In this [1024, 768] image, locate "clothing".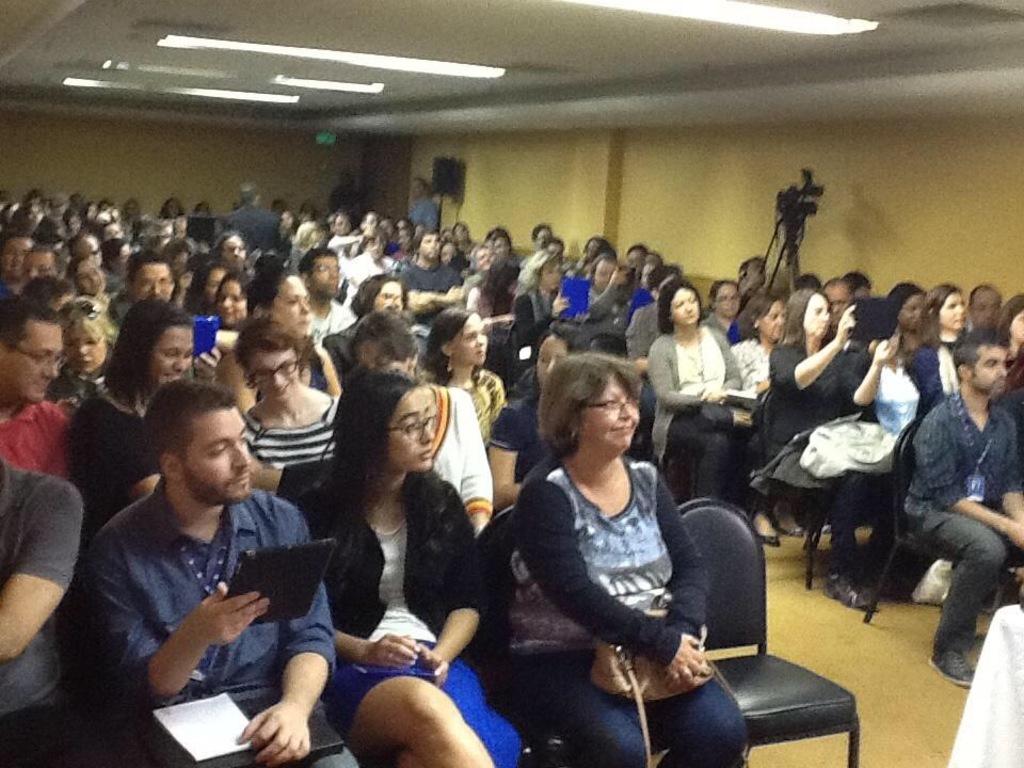
Bounding box: {"left": 732, "top": 335, "right": 774, "bottom": 405}.
